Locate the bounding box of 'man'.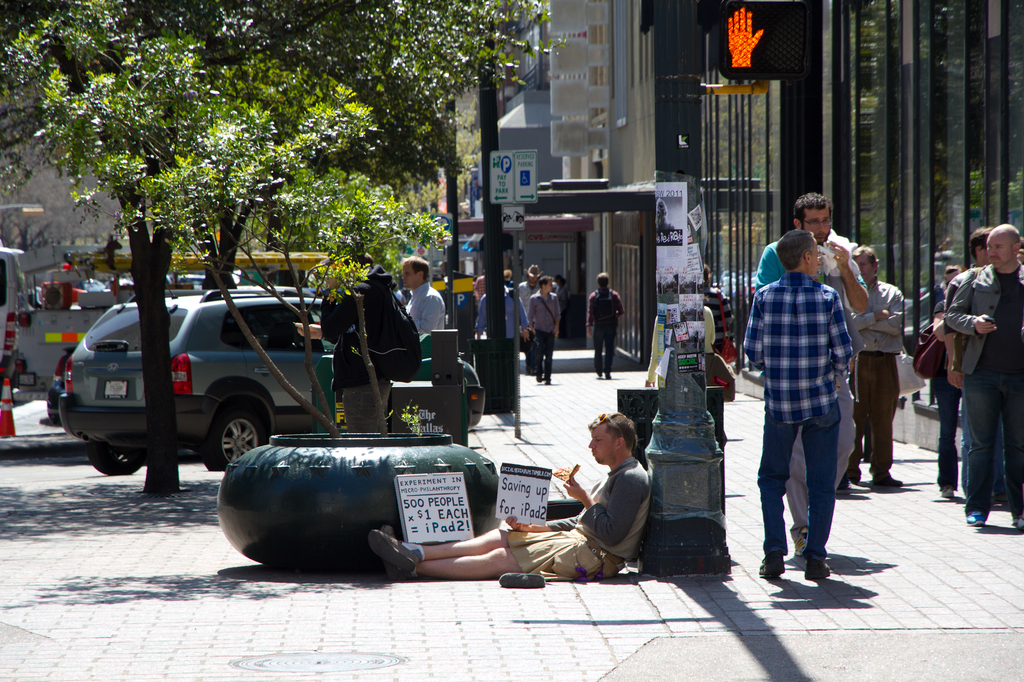
Bounding box: [x1=945, y1=222, x2=1023, y2=528].
